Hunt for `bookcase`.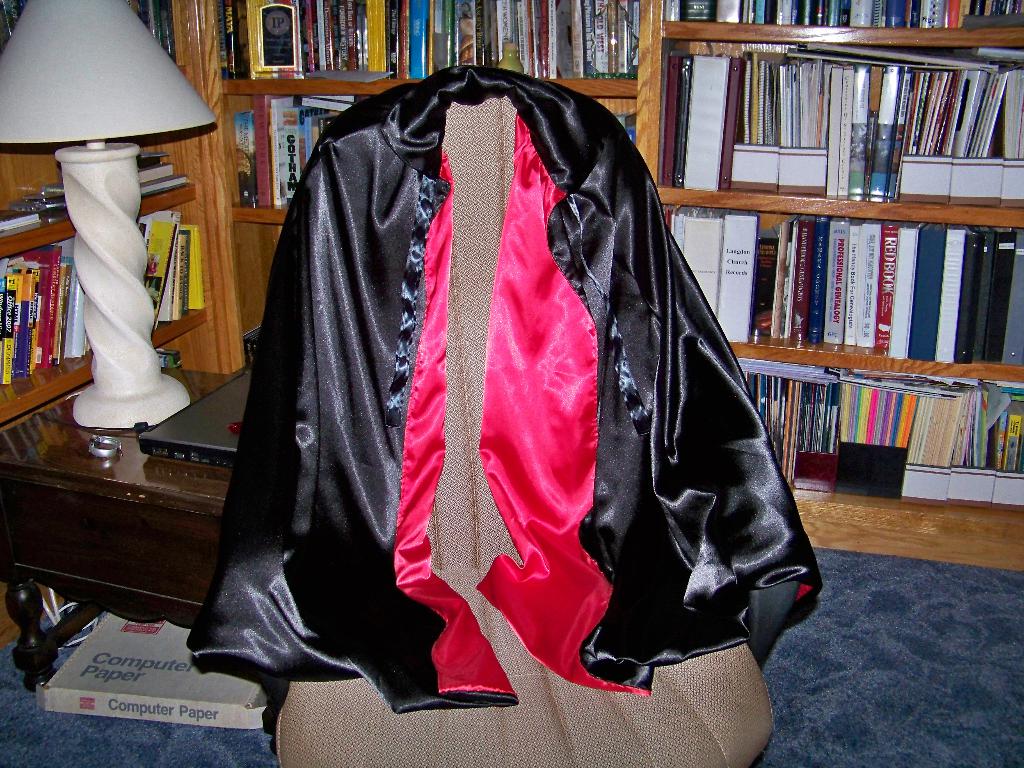
Hunted down at left=648, top=19, right=1023, bottom=575.
